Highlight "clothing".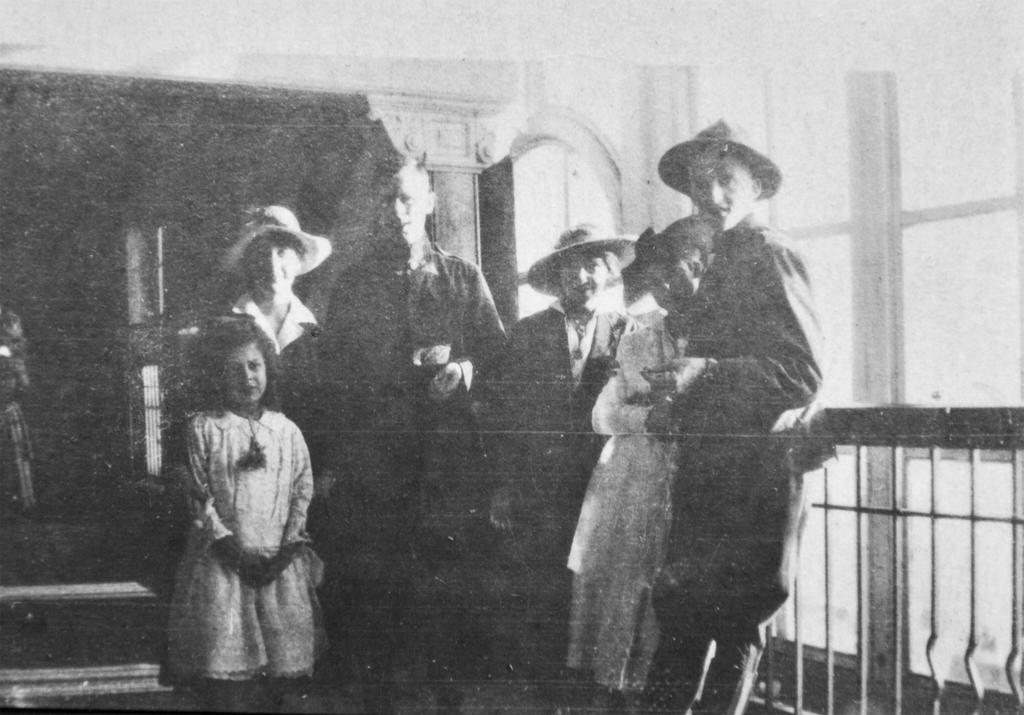
Highlighted region: l=191, t=418, r=321, b=687.
